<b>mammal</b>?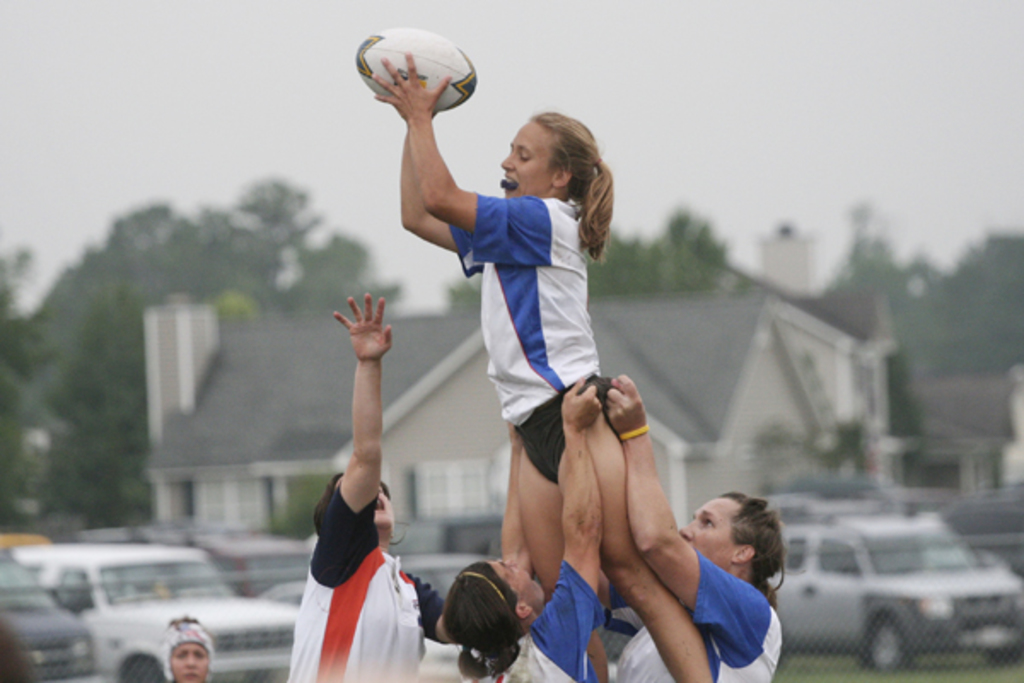
285 290 459 681
